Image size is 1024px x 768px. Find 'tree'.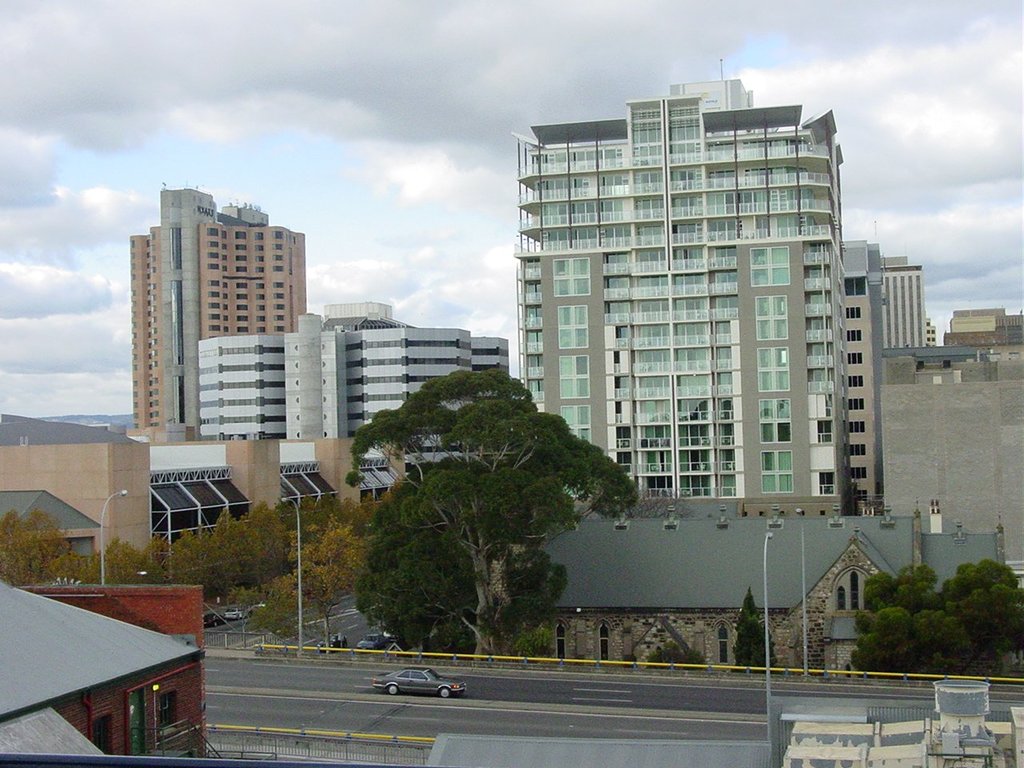
bbox=(316, 490, 344, 528).
